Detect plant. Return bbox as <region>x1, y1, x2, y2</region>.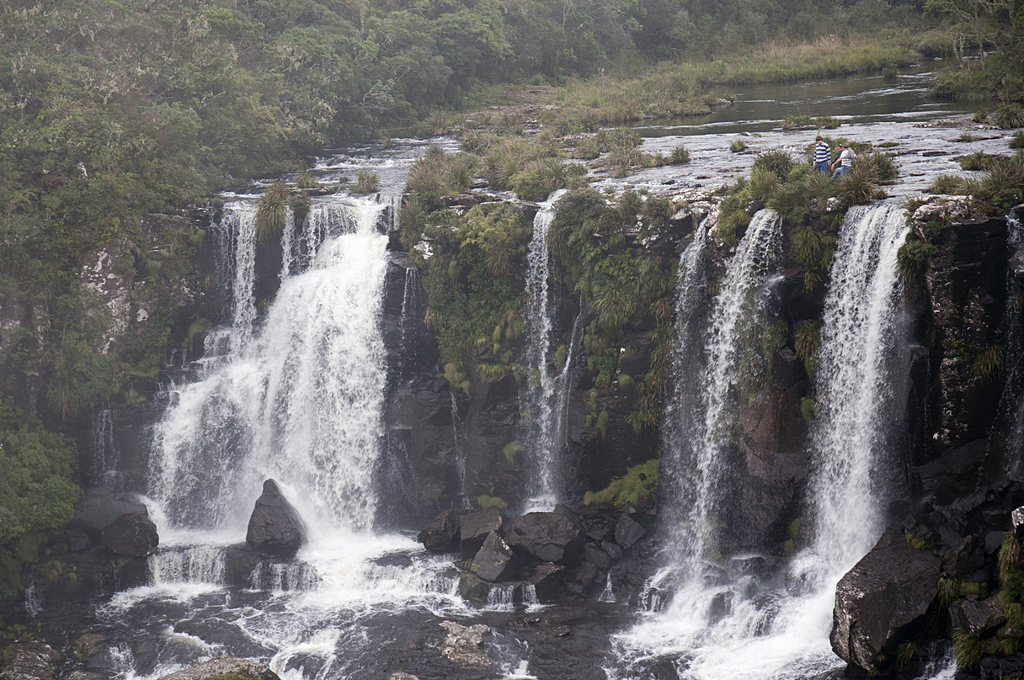
<region>554, 340, 571, 371</region>.
